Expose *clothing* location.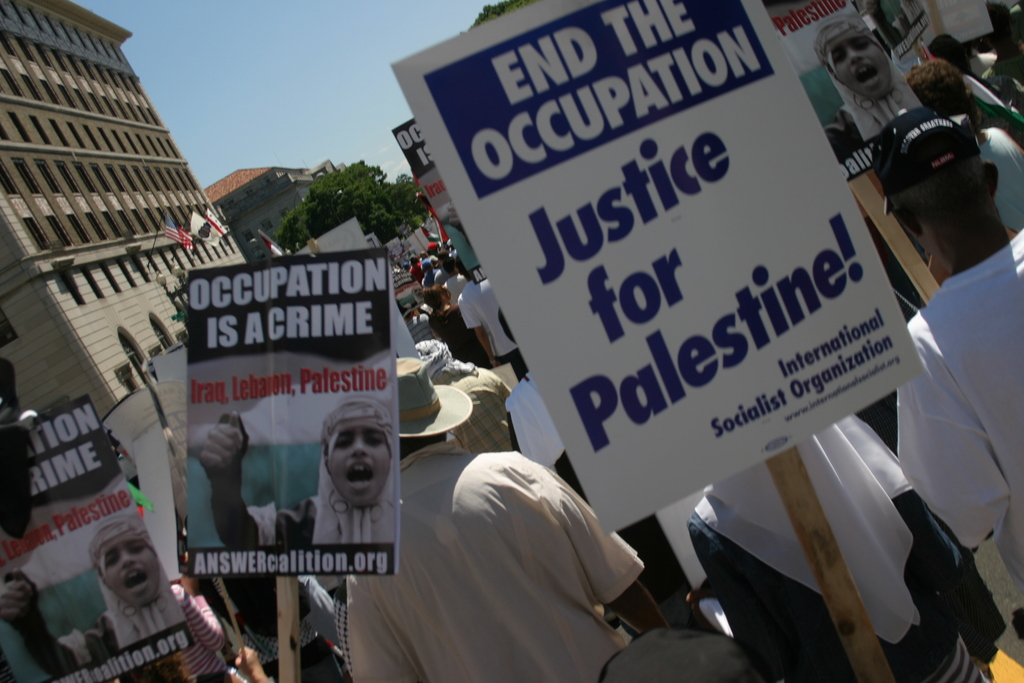
Exposed at {"left": 429, "top": 307, "right": 488, "bottom": 366}.
